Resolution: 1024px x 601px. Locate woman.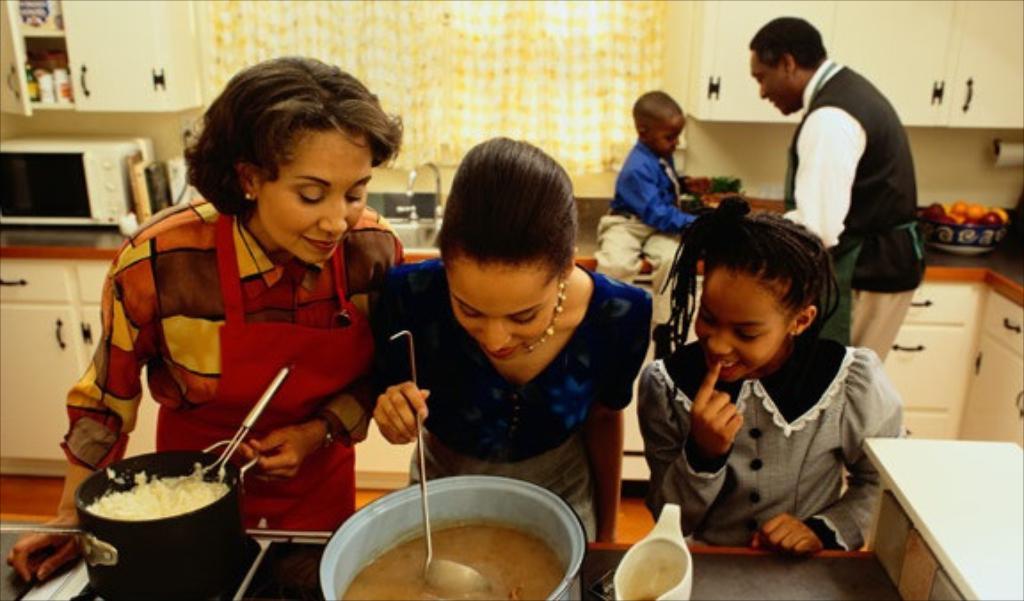
(left=366, top=132, right=658, bottom=546).
